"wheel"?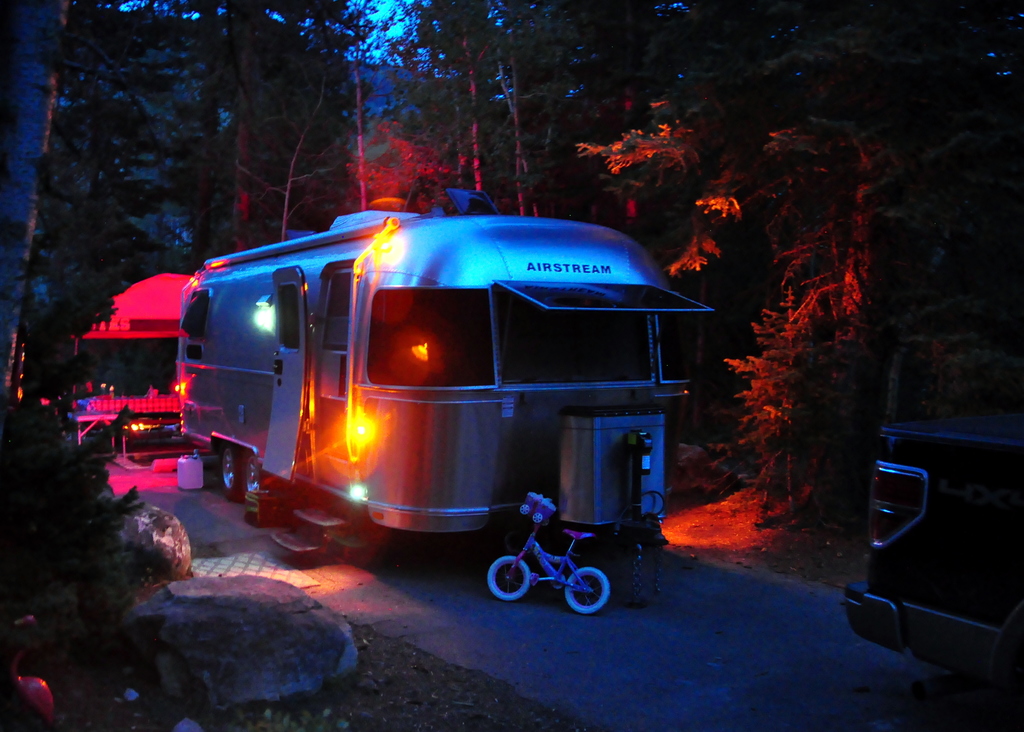
left=566, top=566, right=608, bottom=615
